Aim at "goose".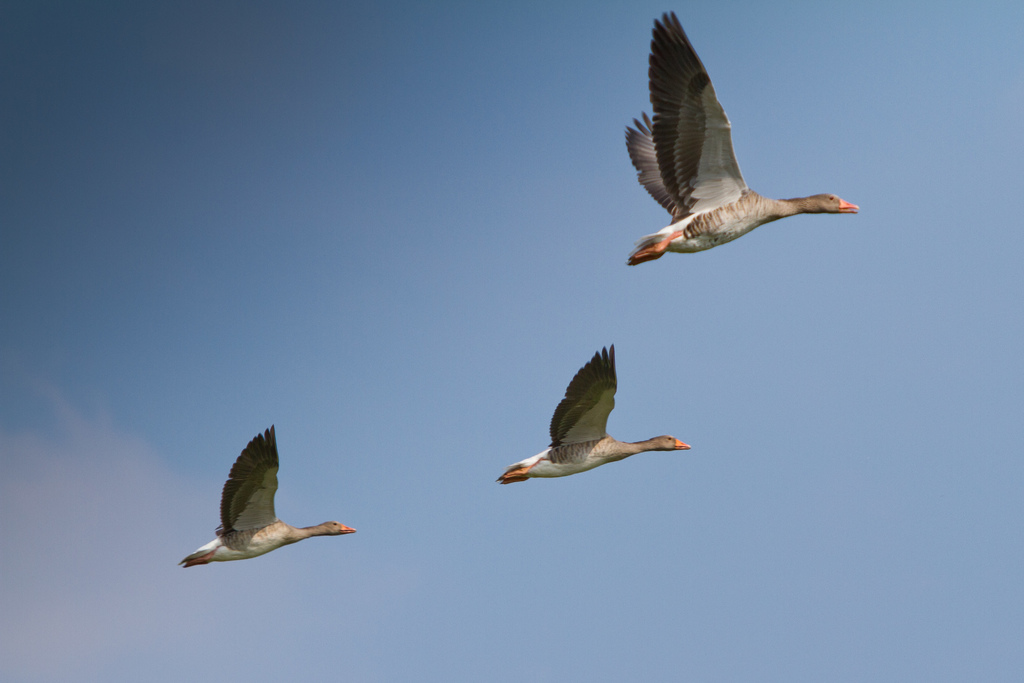
Aimed at (x1=178, y1=426, x2=355, y2=567).
